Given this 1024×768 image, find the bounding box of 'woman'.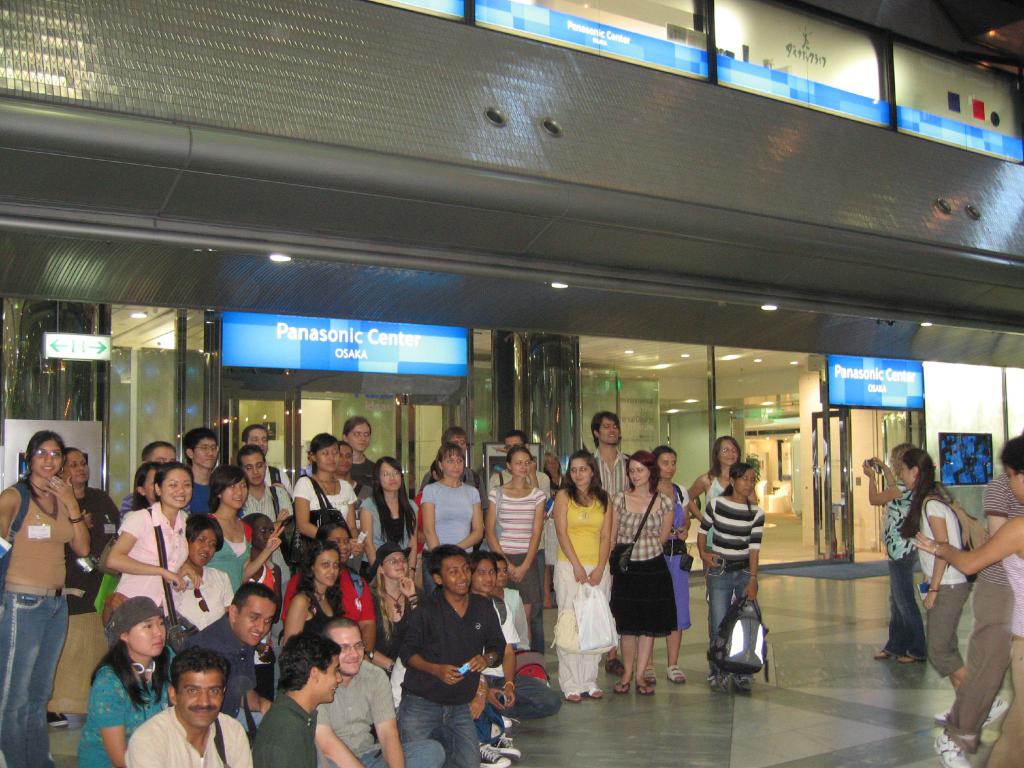
left=857, top=440, right=924, bottom=660.
